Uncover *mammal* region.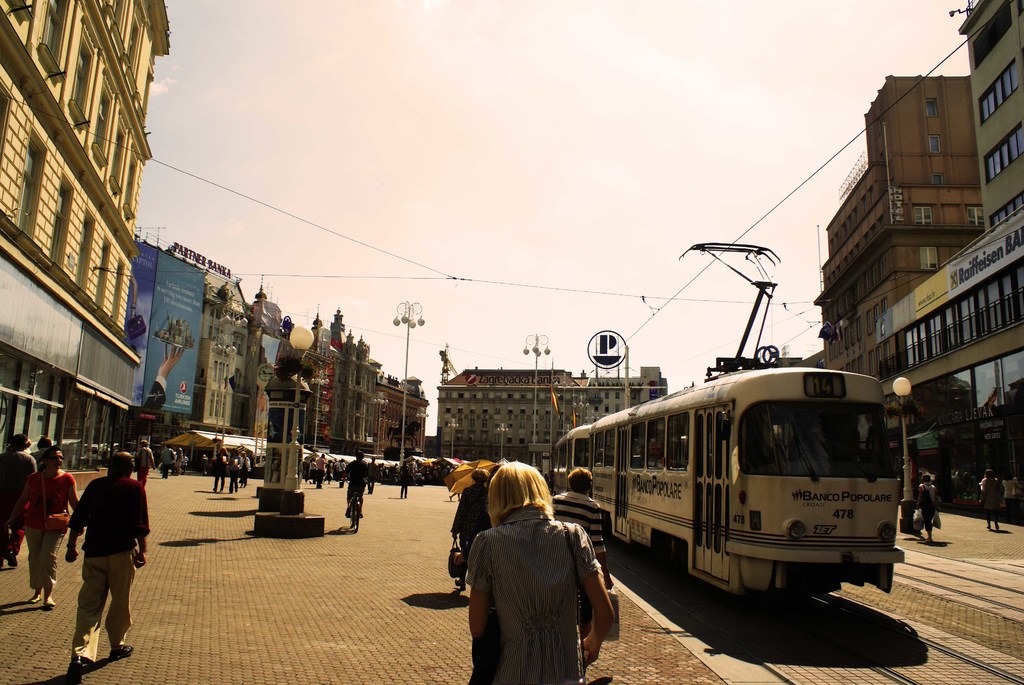
Uncovered: [19, 445, 81, 602].
